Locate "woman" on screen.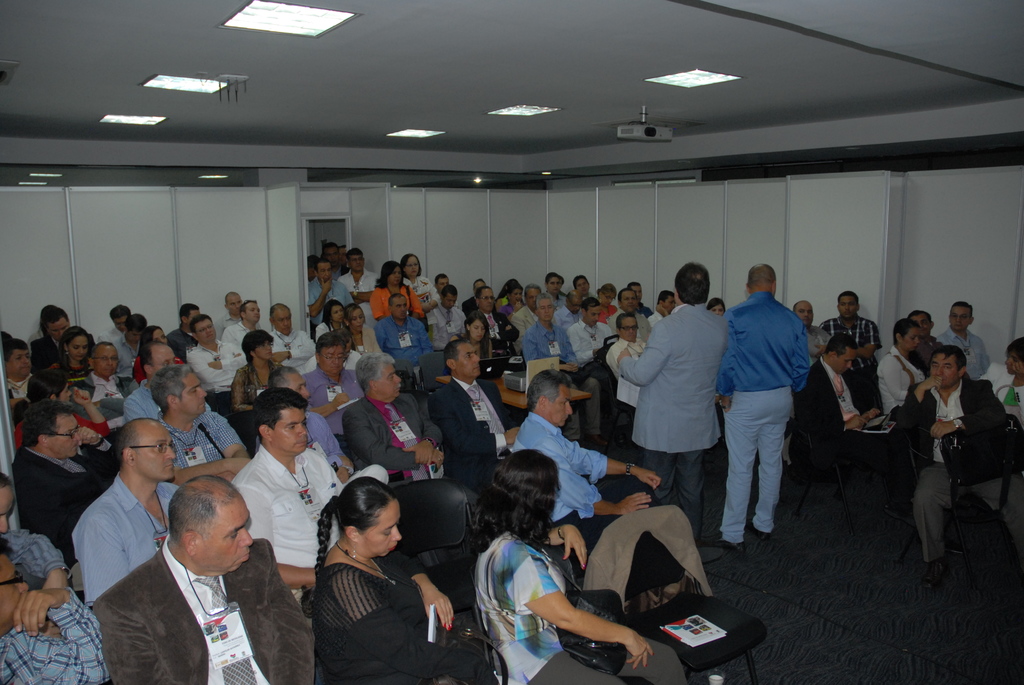
On screen at bbox=(871, 319, 929, 432).
